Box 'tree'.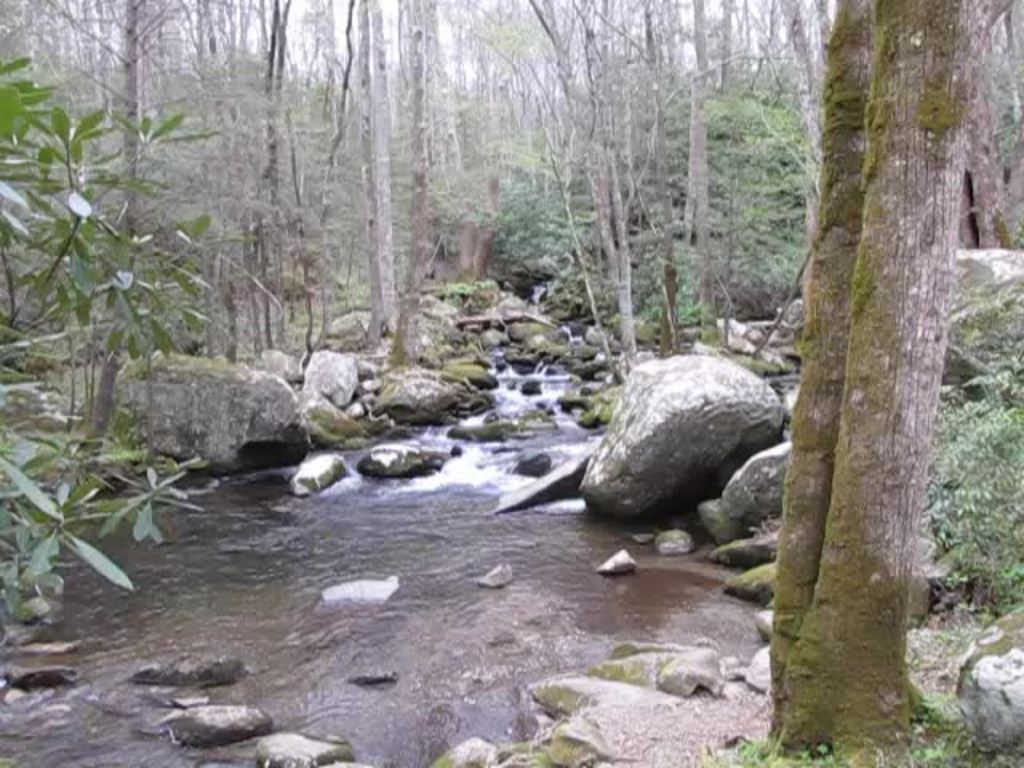
left=0, top=50, right=242, bottom=626.
